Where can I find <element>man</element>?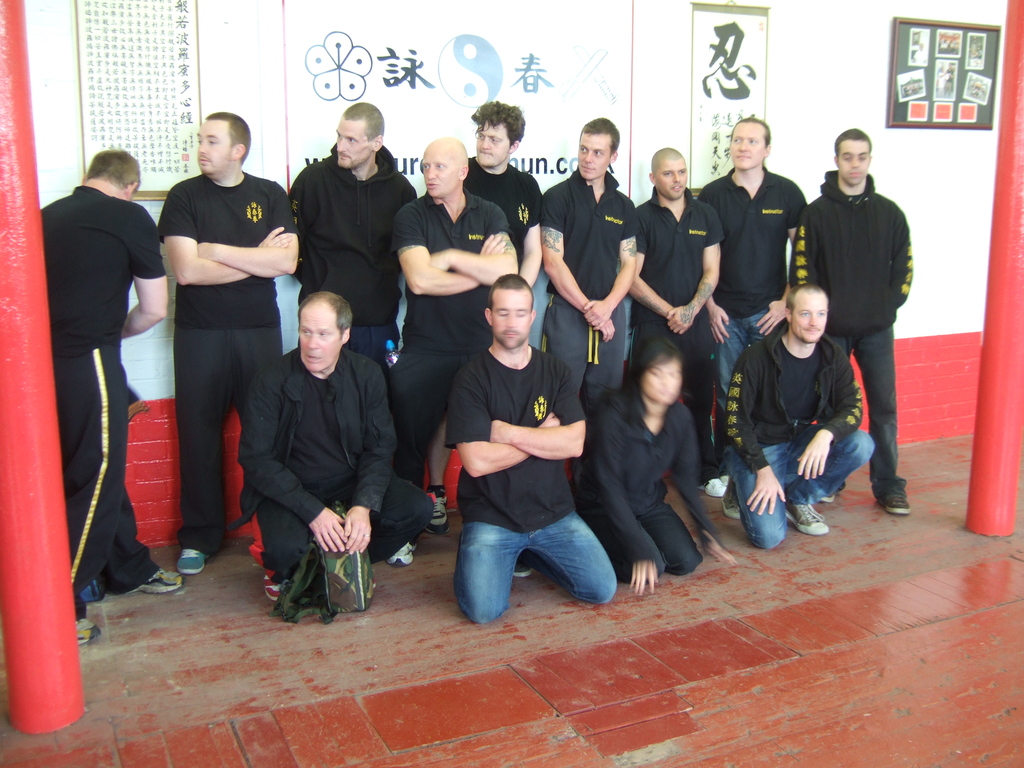
You can find it at x1=452, y1=271, x2=620, y2=623.
